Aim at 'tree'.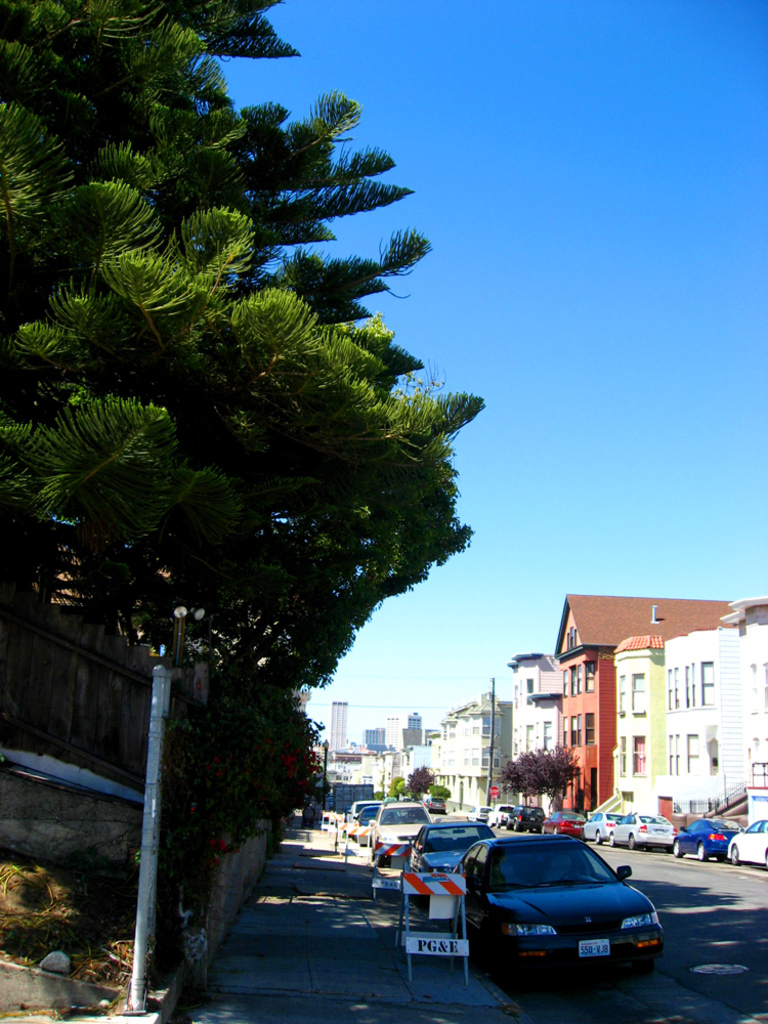
Aimed at 498,742,580,817.
